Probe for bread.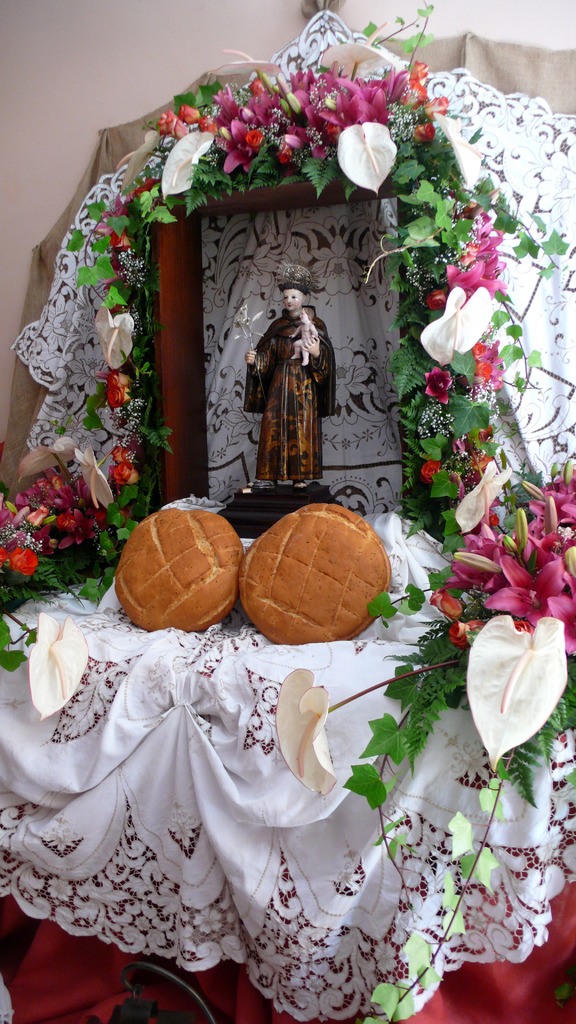
Probe result: detection(113, 505, 239, 637).
